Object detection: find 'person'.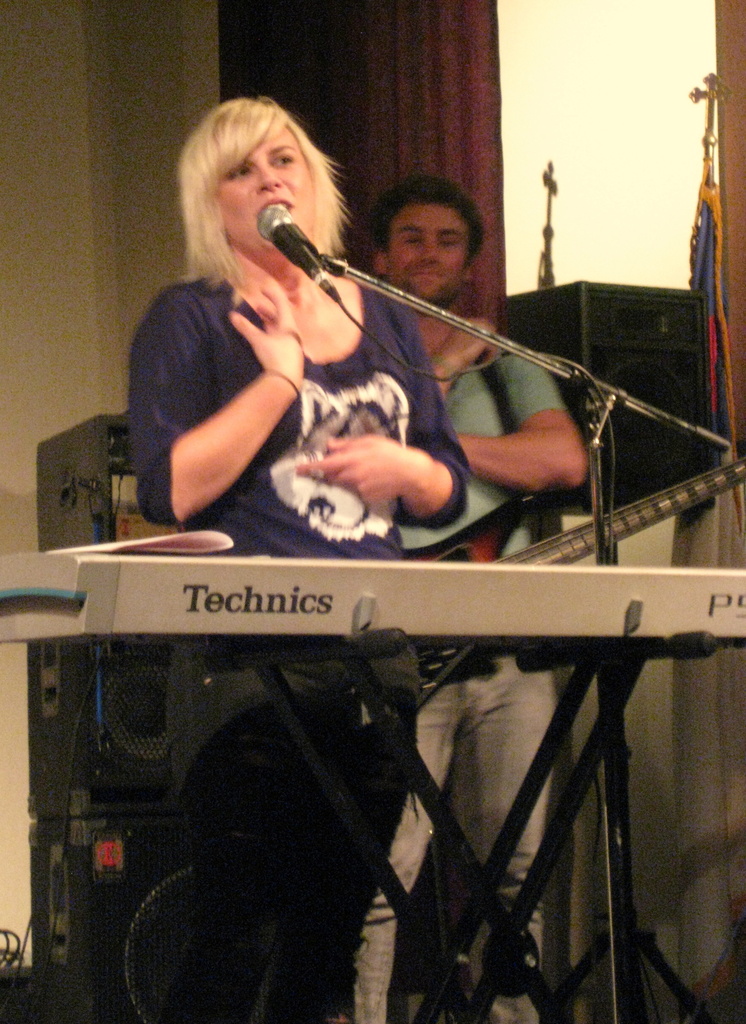
[x1=362, y1=186, x2=588, y2=1023].
